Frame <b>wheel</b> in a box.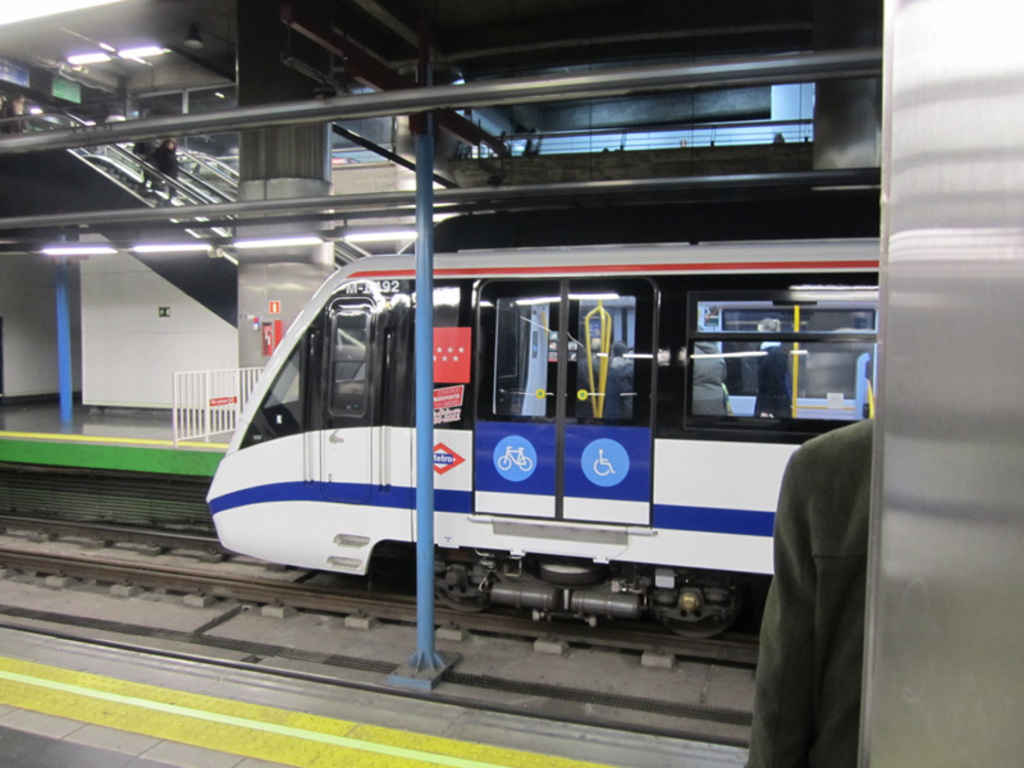
locate(438, 559, 495, 613).
